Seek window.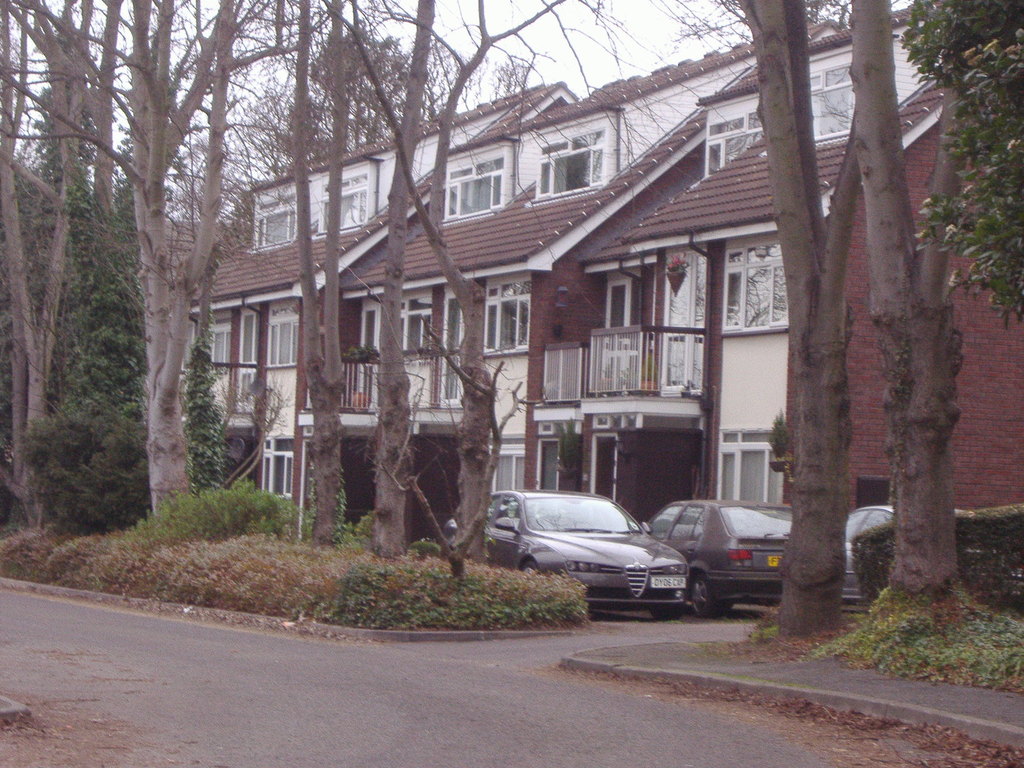
BBox(483, 294, 530, 352).
